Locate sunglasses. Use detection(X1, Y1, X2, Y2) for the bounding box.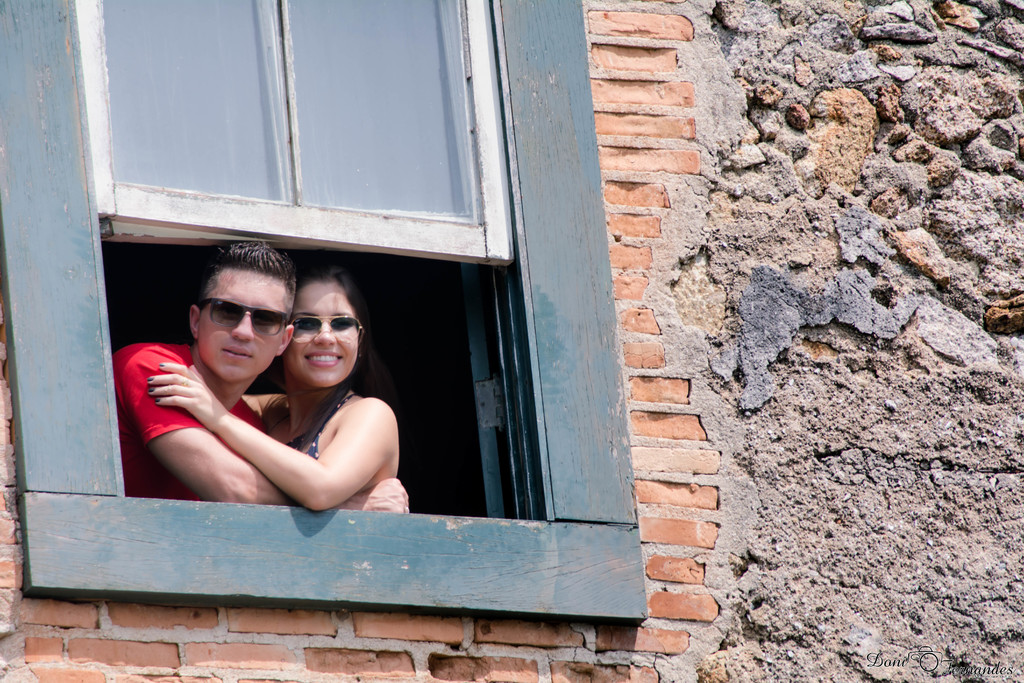
detection(292, 313, 364, 345).
